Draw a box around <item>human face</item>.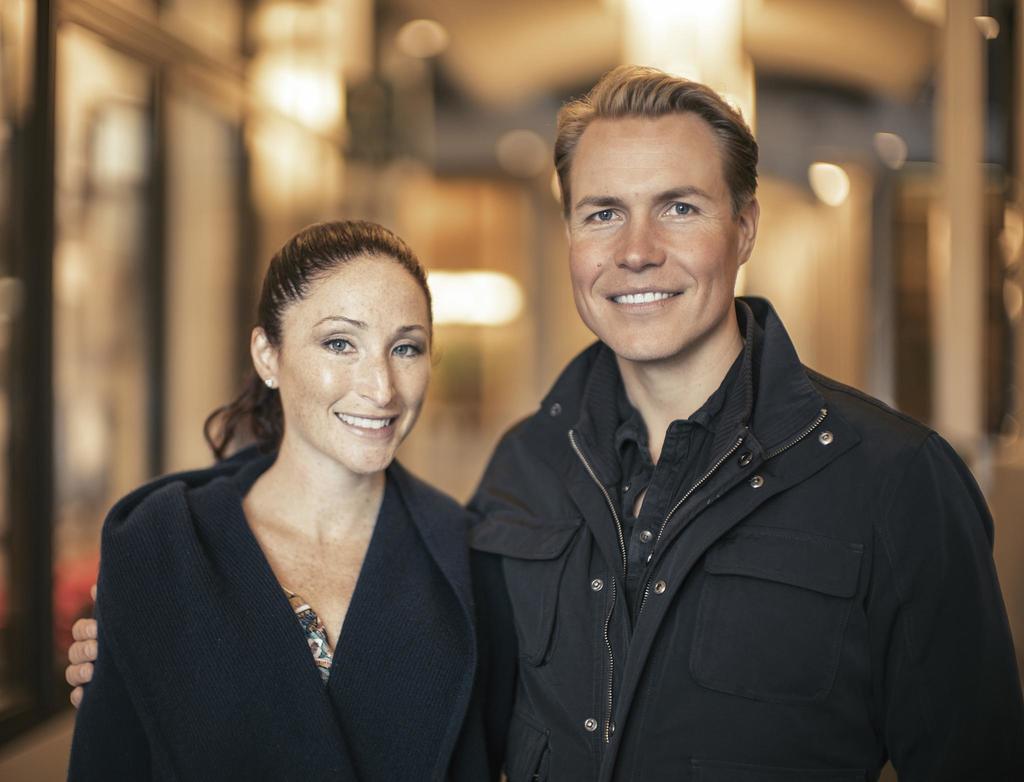
279:257:433:470.
